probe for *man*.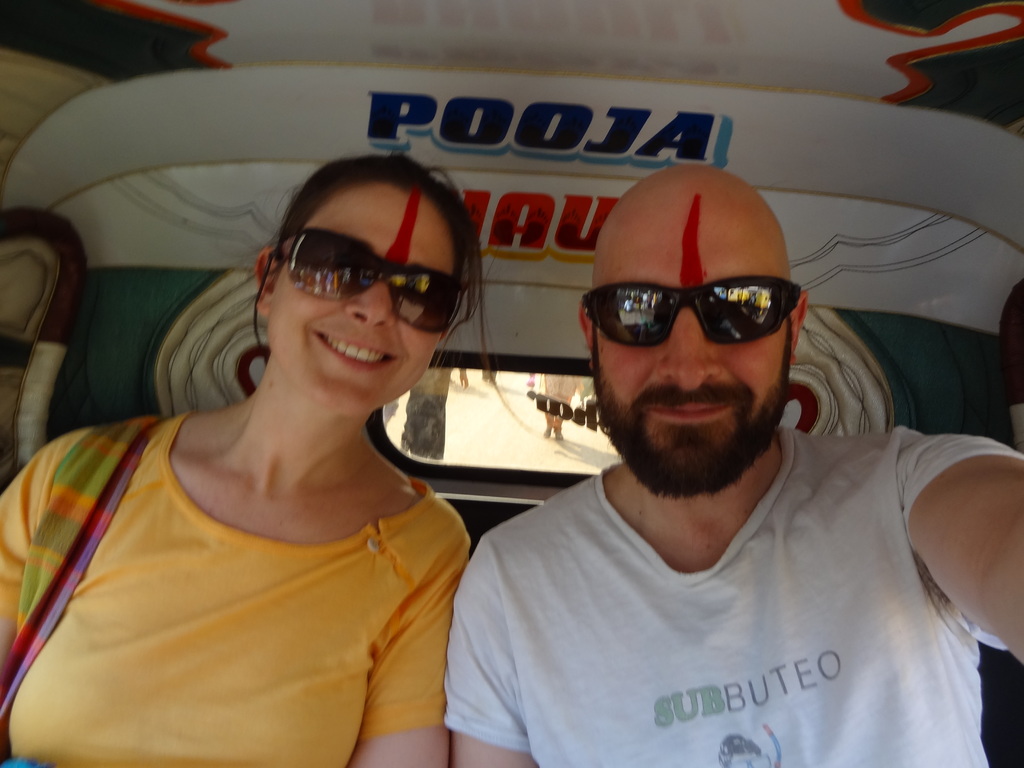
Probe result: (left=435, top=159, right=1023, bottom=767).
